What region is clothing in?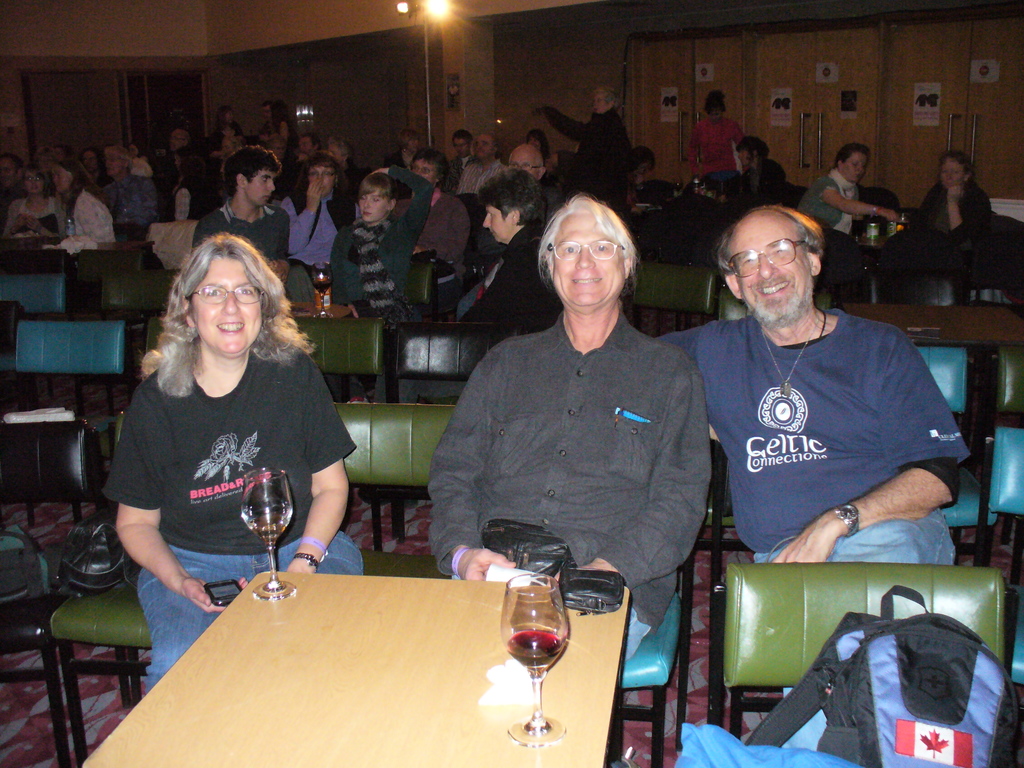
region(210, 123, 236, 145).
